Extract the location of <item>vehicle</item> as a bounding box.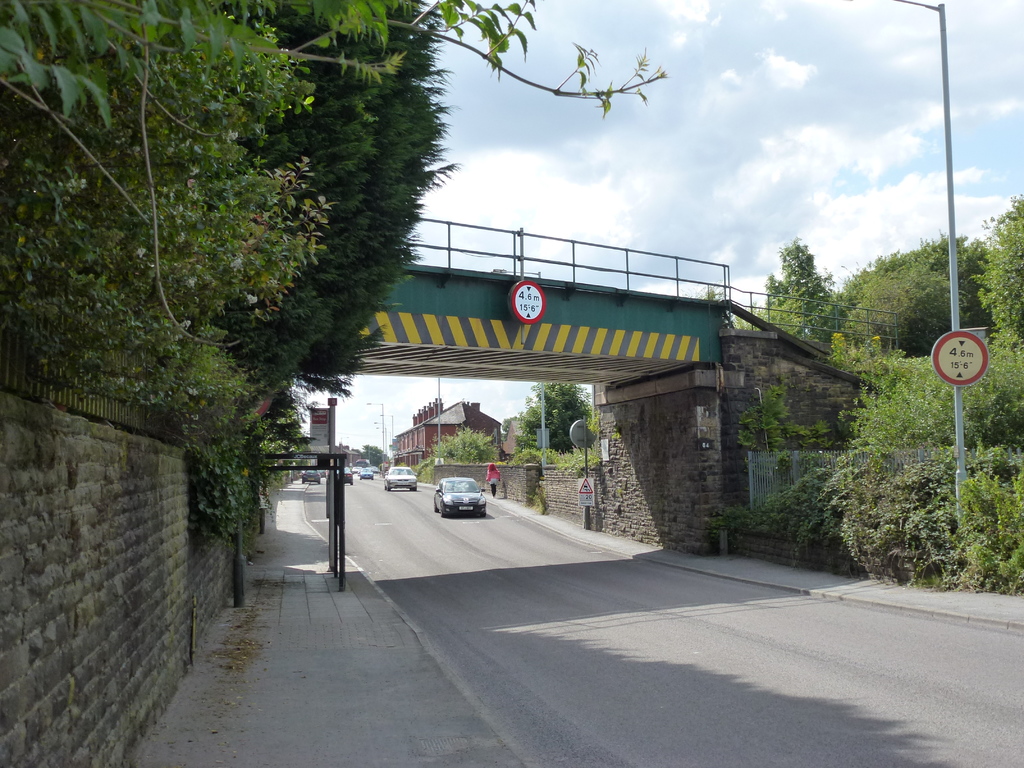
{"x1": 358, "y1": 467, "x2": 372, "y2": 480}.
